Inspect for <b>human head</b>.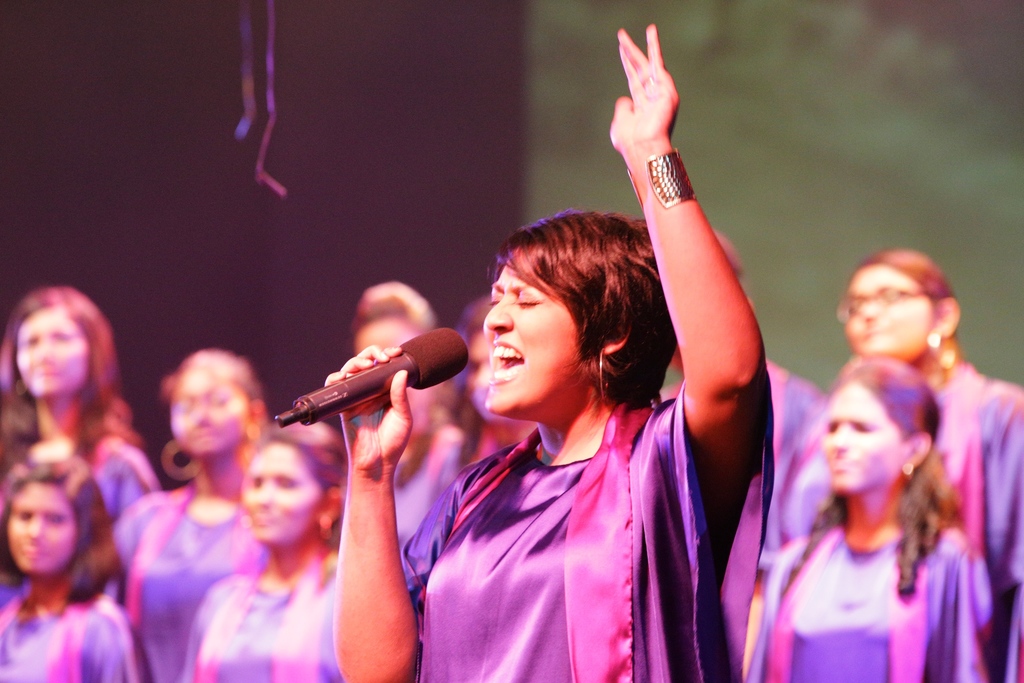
Inspection: detection(463, 193, 688, 429).
